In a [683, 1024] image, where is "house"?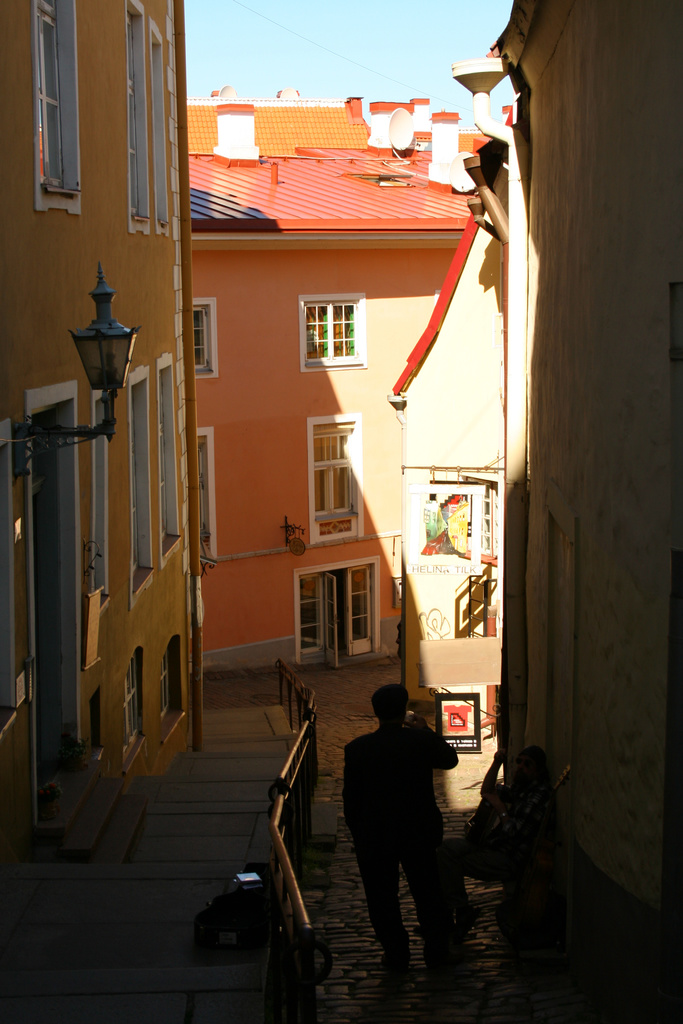
select_region(0, 0, 208, 879).
